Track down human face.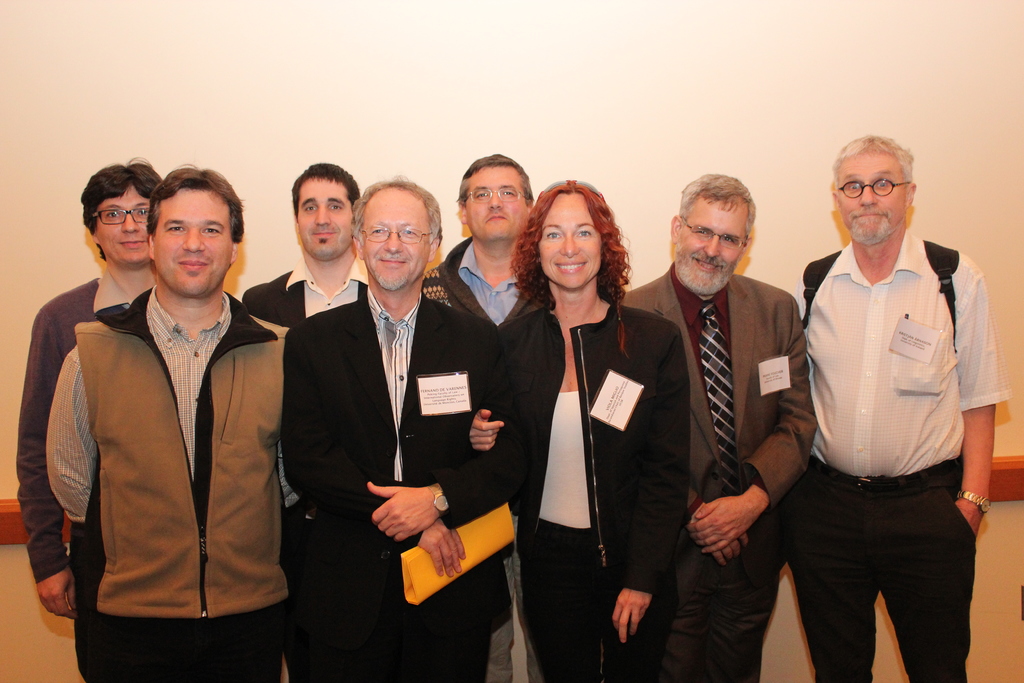
Tracked to left=674, top=191, right=753, bottom=298.
